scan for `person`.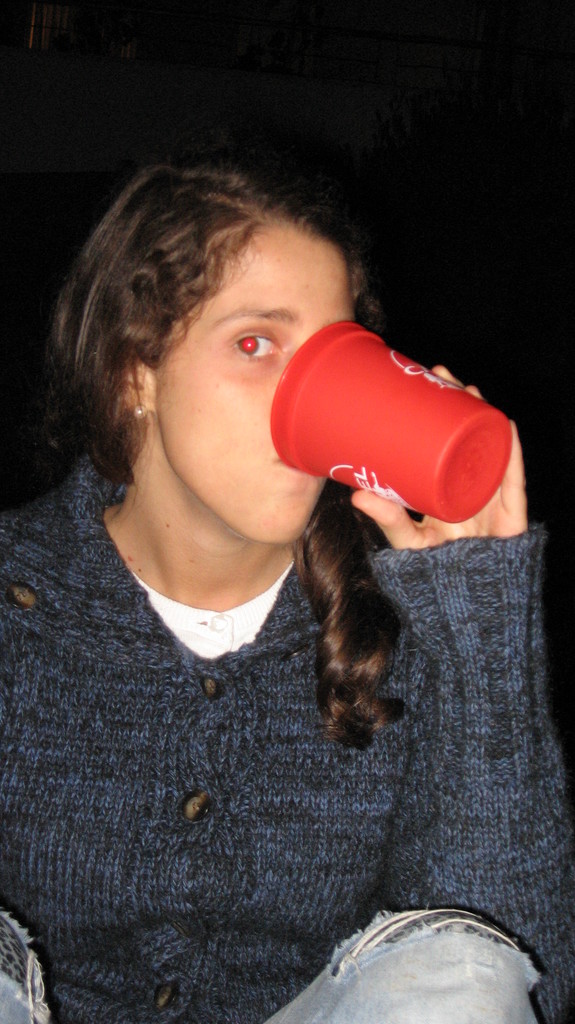
Scan result: x1=0, y1=160, x2=574, y2=1023.
